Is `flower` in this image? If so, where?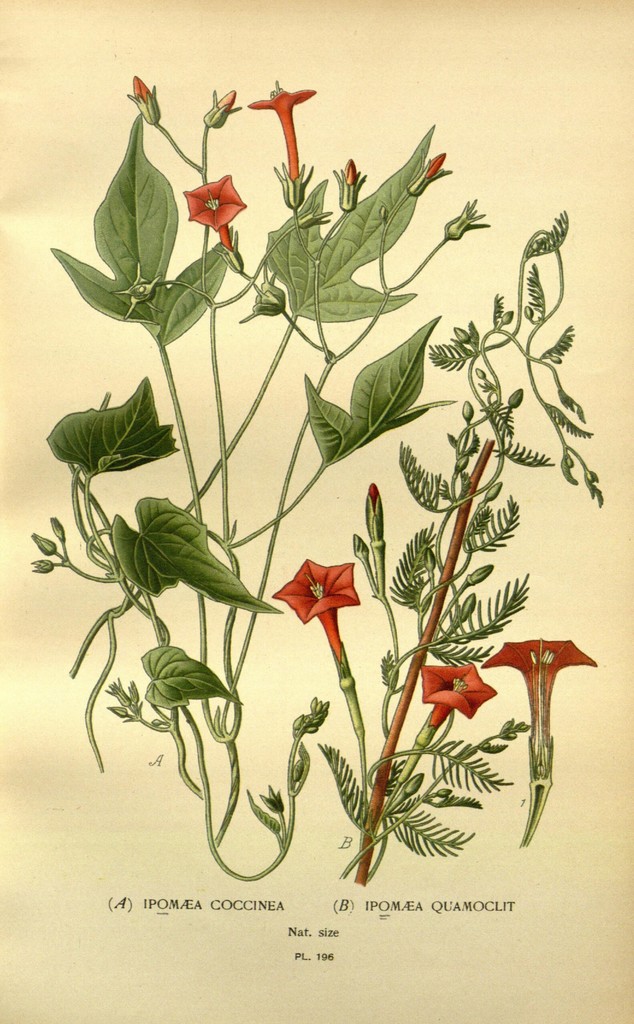
Yes, at 250/74/323/175.
